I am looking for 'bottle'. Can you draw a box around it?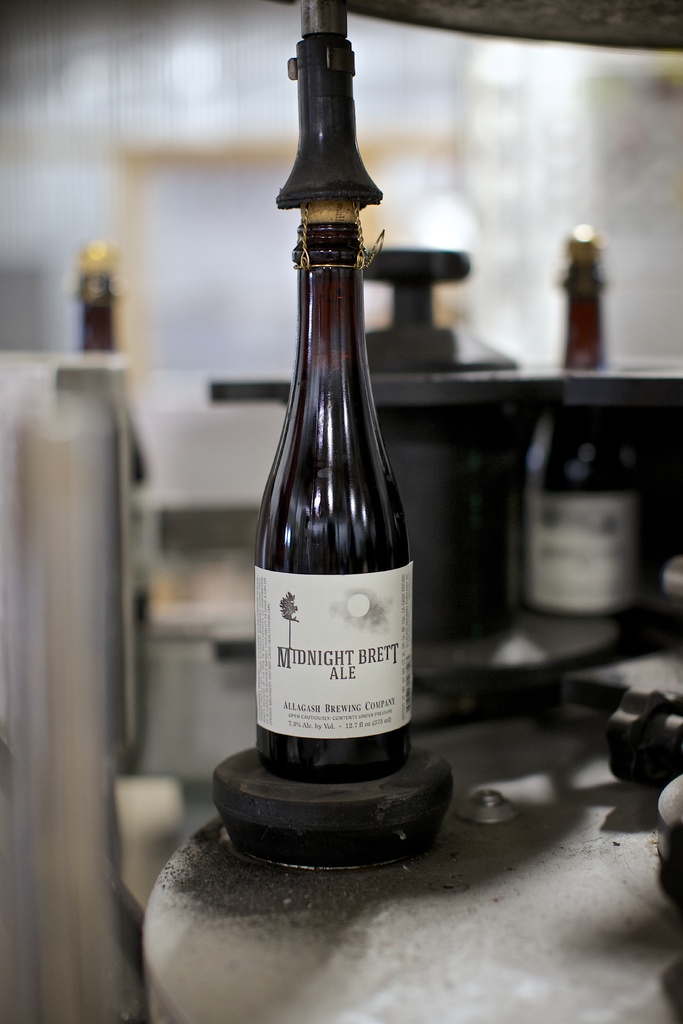
Sure, the bounding box is (254,199,414,784).
